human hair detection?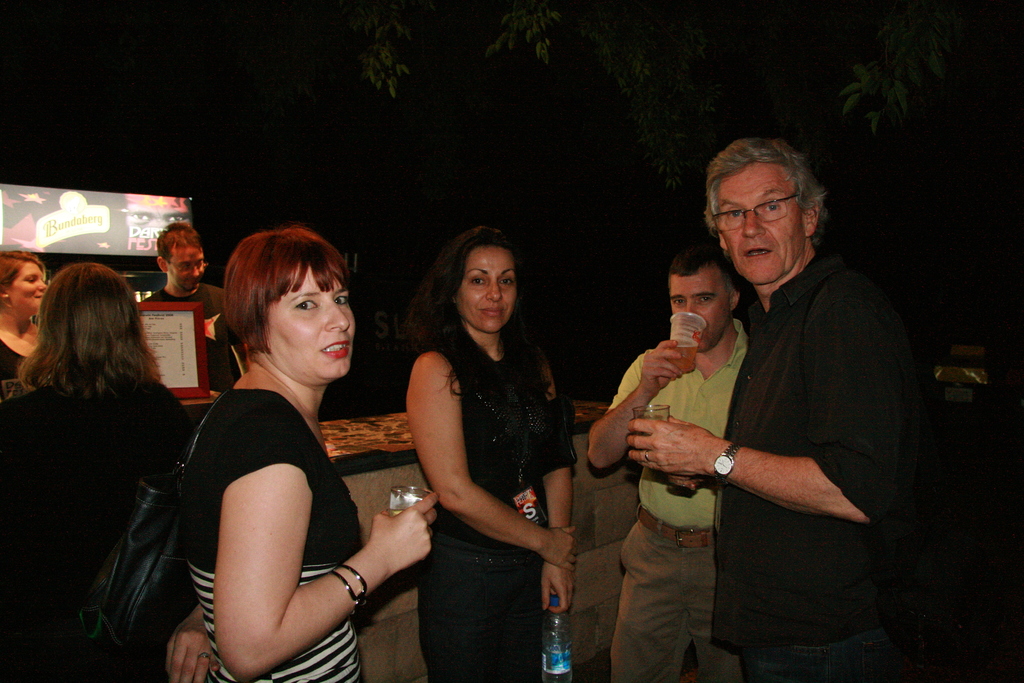
crop(0, 251, 35, 292)
